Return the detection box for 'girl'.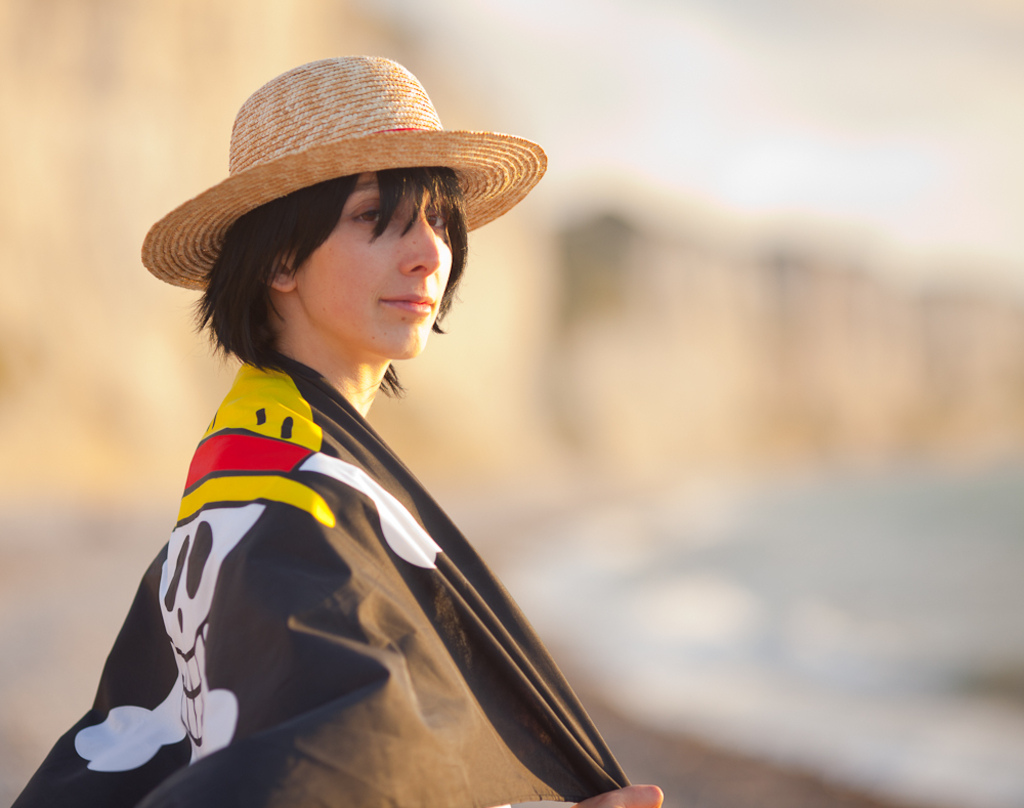
region(4, 54, 663, 807).
